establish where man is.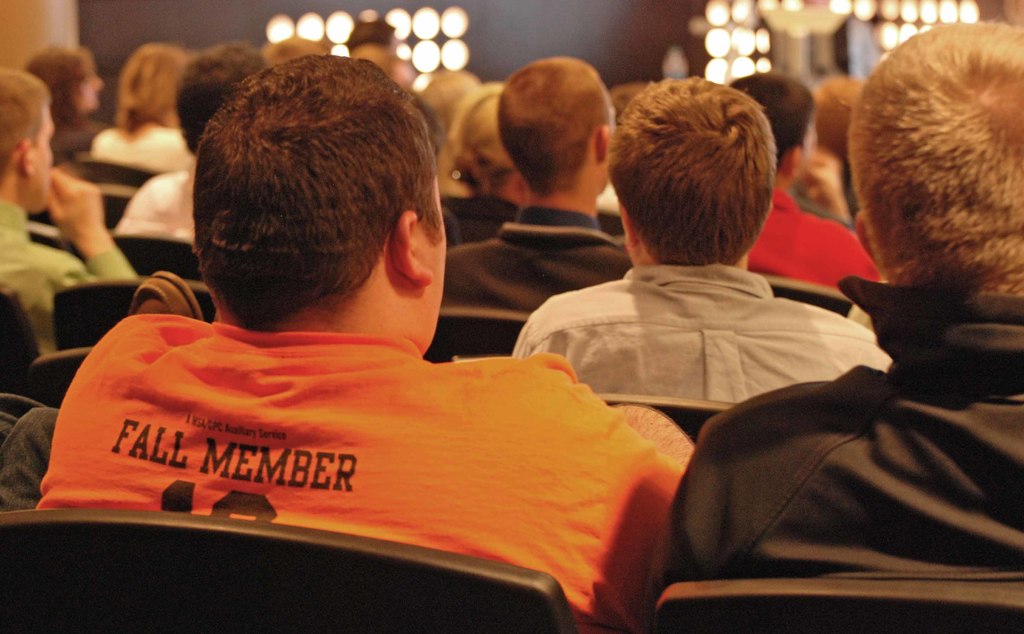
Established at detection(84, 69, 662, 619).
